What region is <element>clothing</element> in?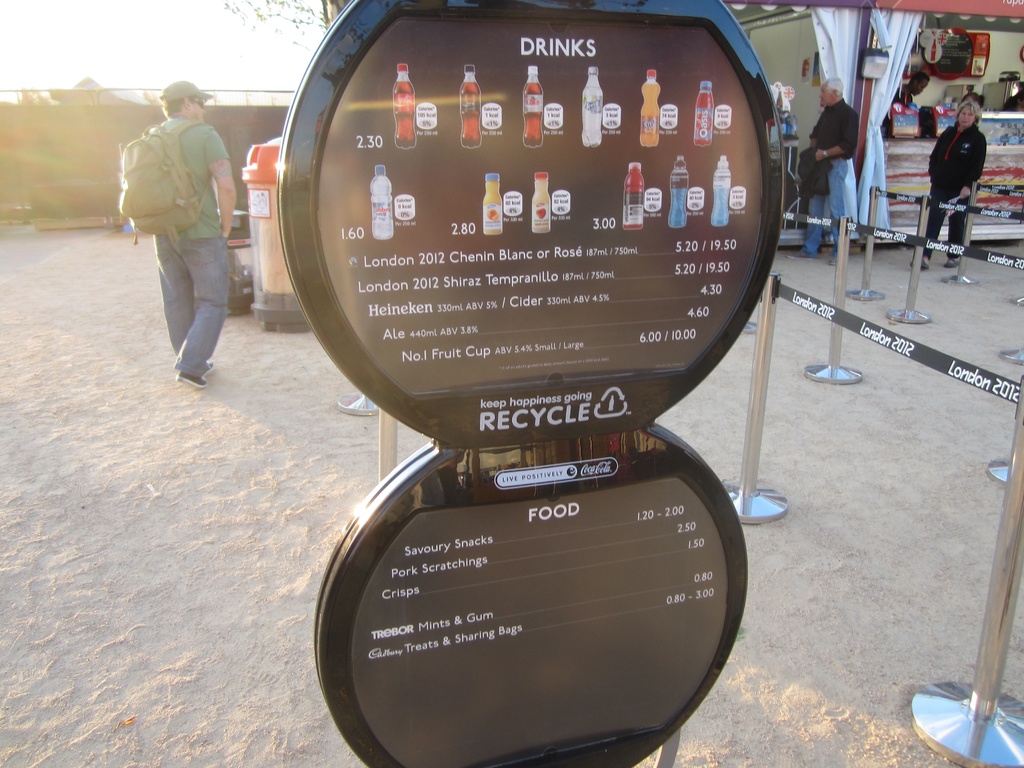
{"left": 895, "top": 82, "right": 916, "bottom": 109}.
